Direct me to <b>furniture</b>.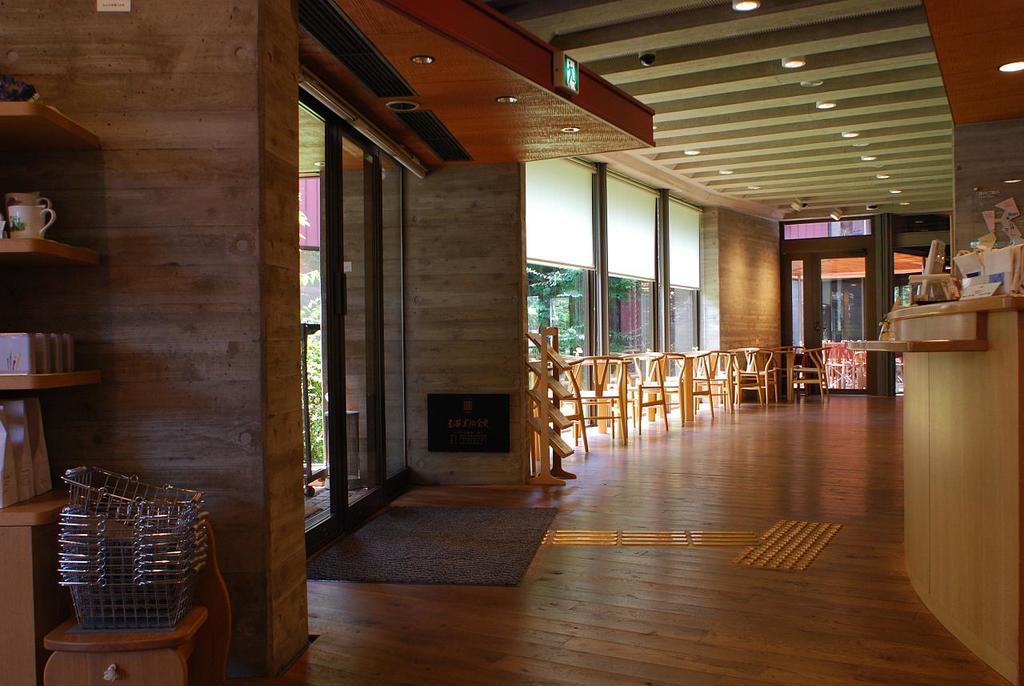
Direction: x1=0 y1=101 x2=231 y2=685.
